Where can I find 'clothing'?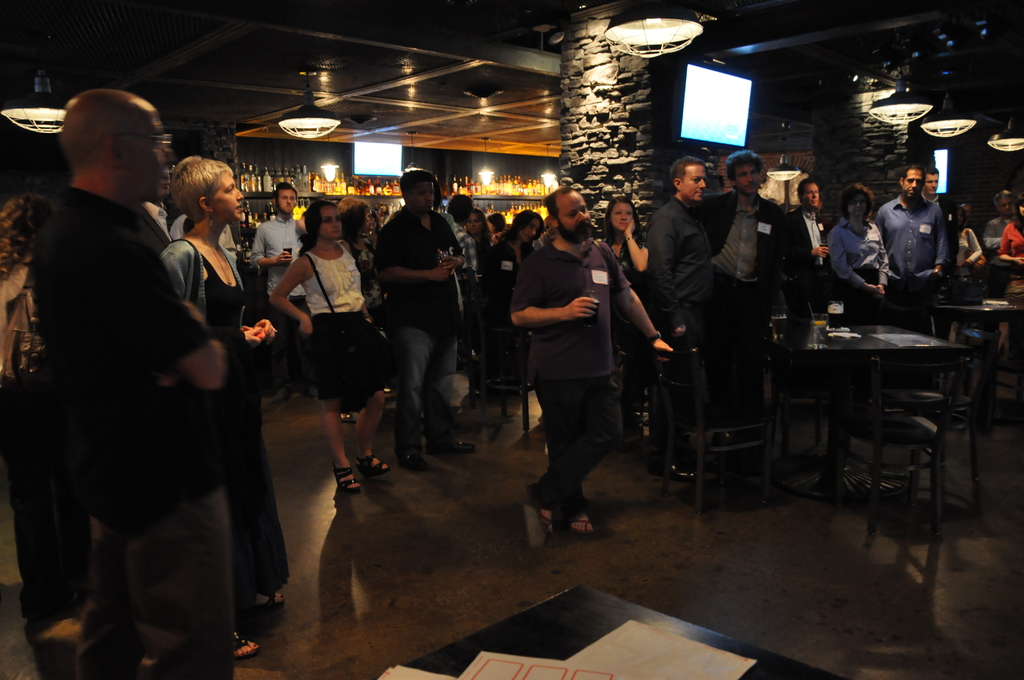
You can find it at BBox(22, 102, 267, 677).
